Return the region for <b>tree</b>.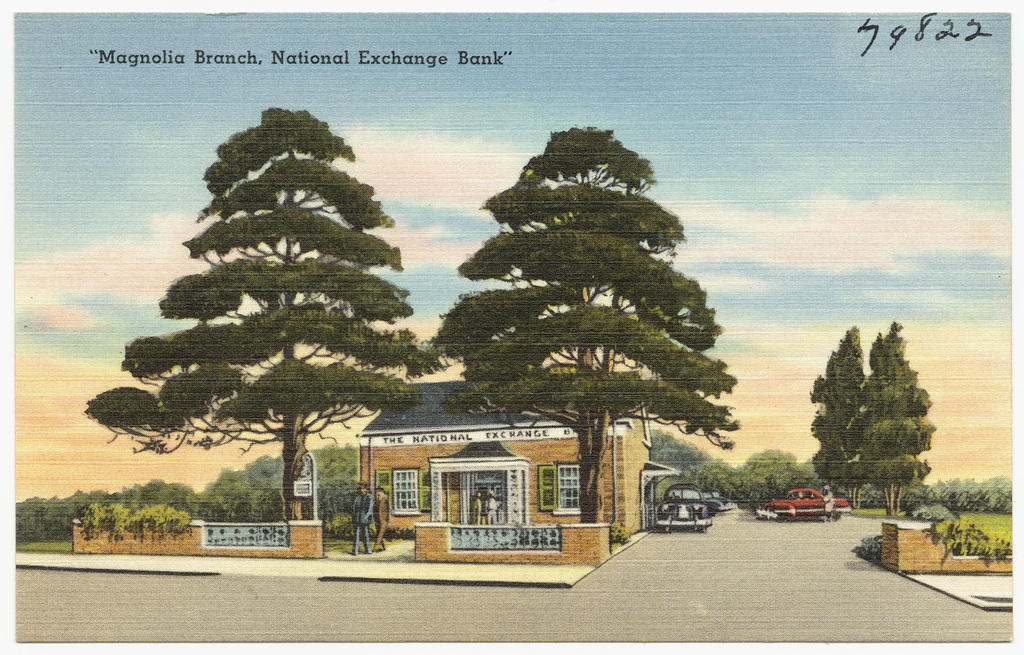
(left=122, top=115, right=442, bottom=531).
